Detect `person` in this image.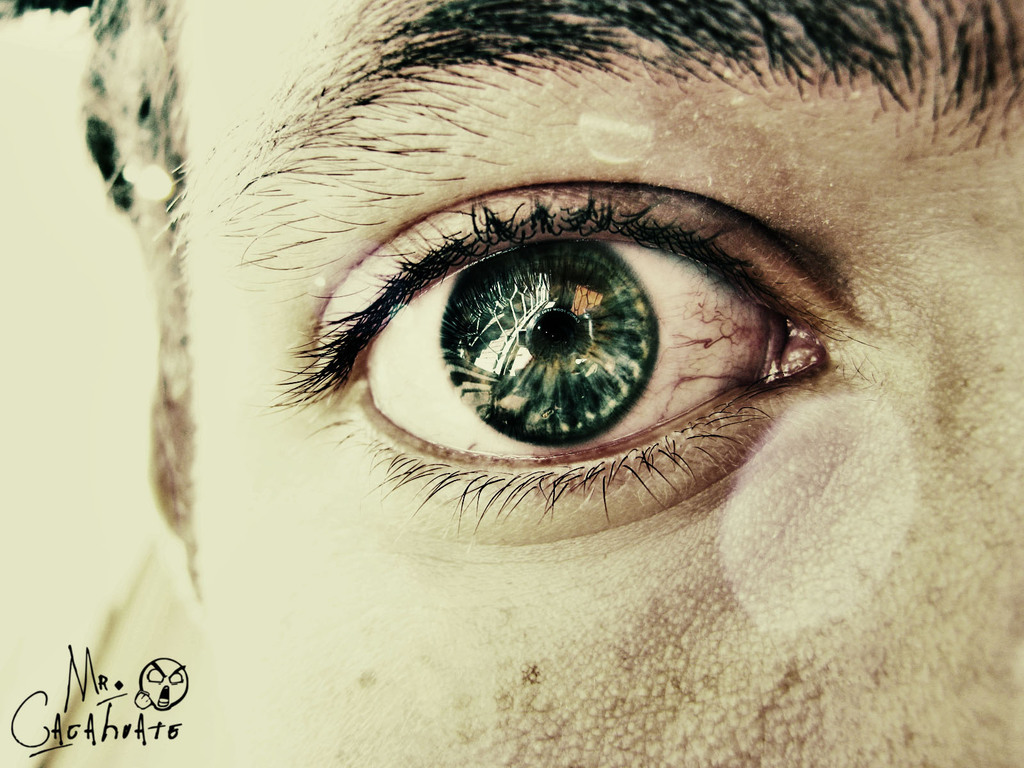
Detection: crop(0, 3, 1023, 767).
